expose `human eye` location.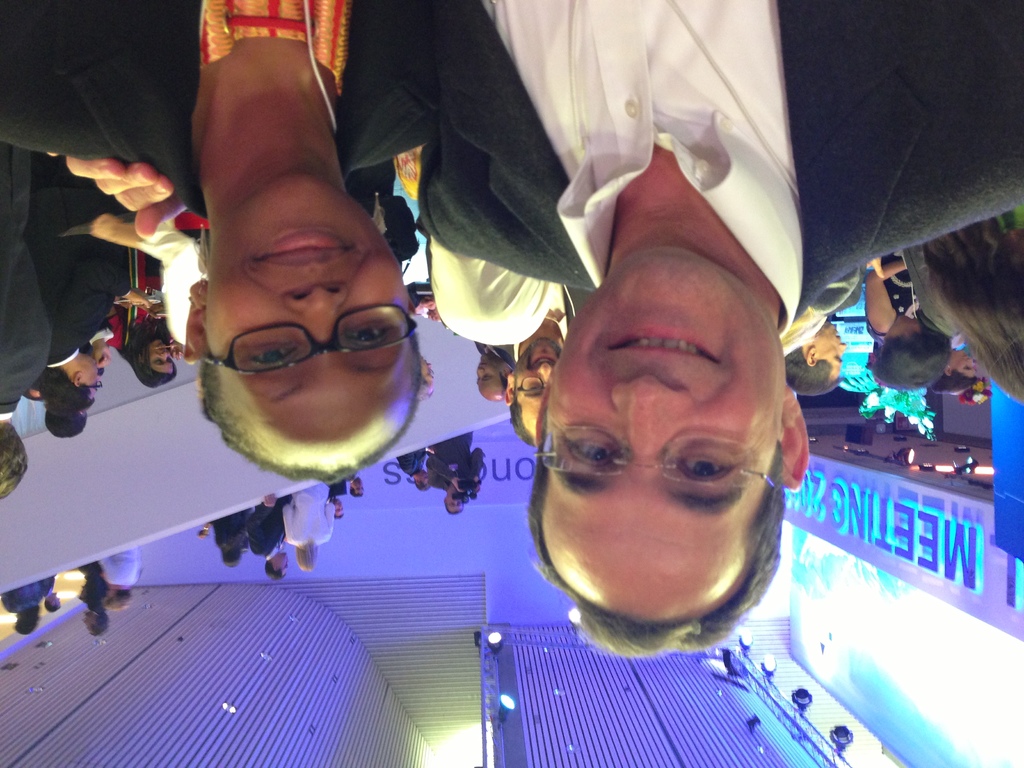
Exposed at {"left": 566, "top": 440, "right": 619, "bottom": 470}.
